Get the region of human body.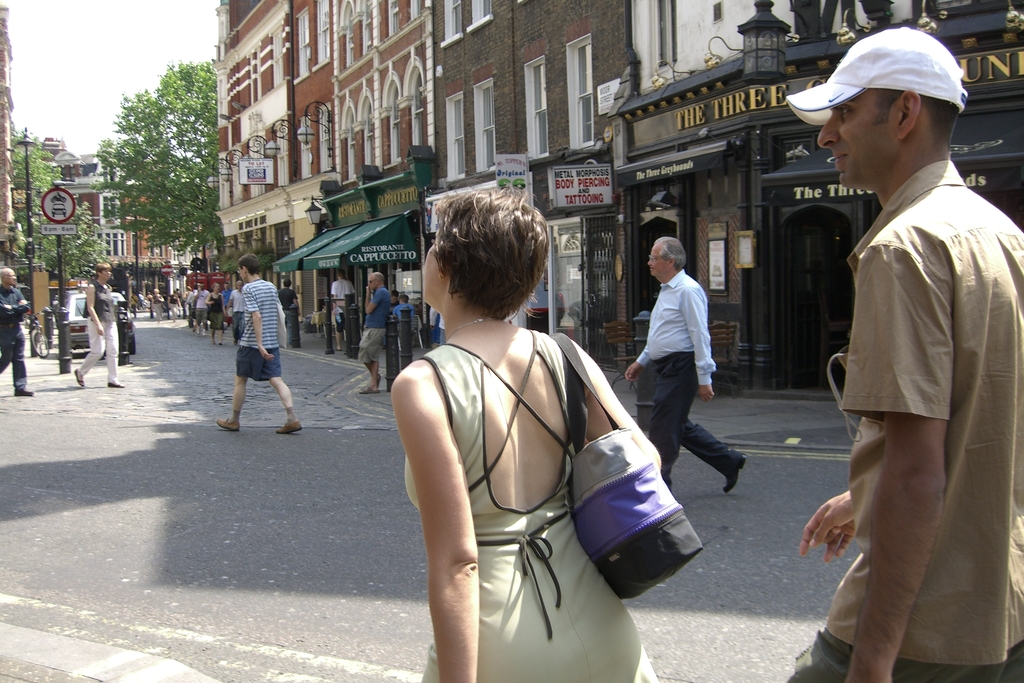
x1=385 y1=174 x2=664 y2=657.
